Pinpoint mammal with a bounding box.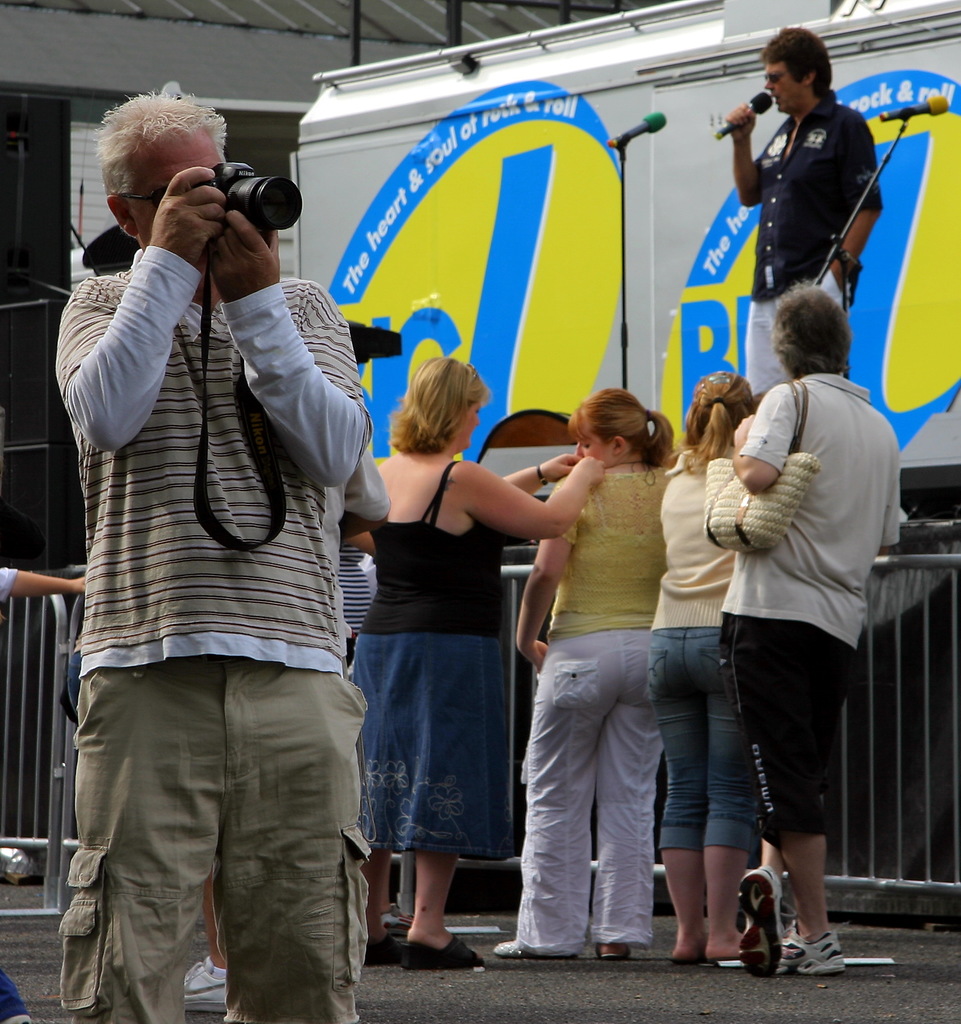
(643, 369, 768, 967).
